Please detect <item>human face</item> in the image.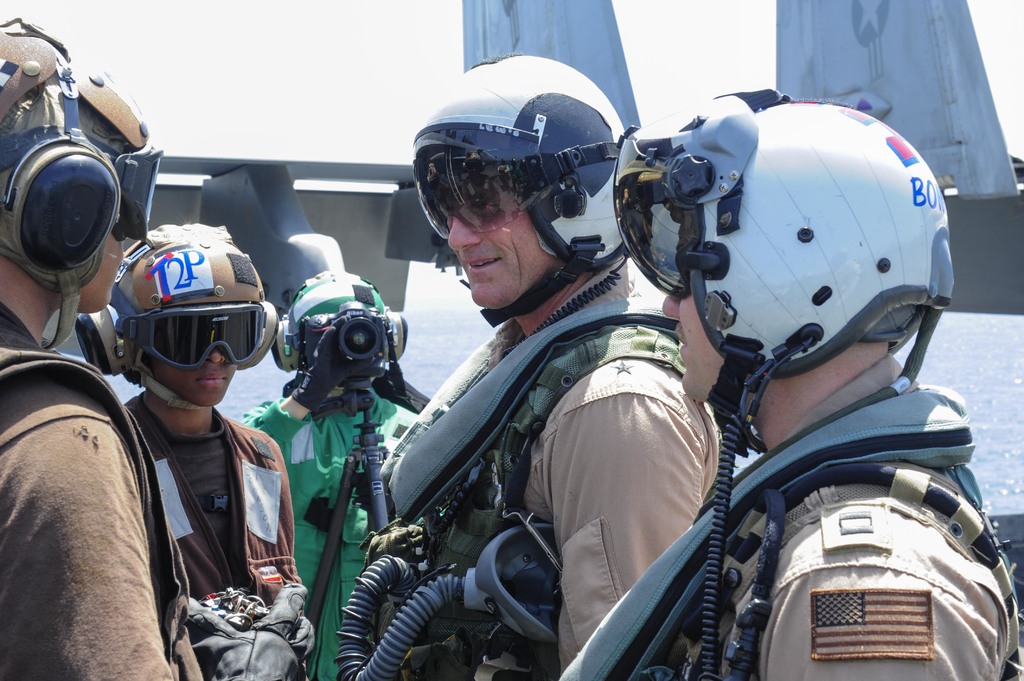
l=145, t=346, r=239, b=410.
